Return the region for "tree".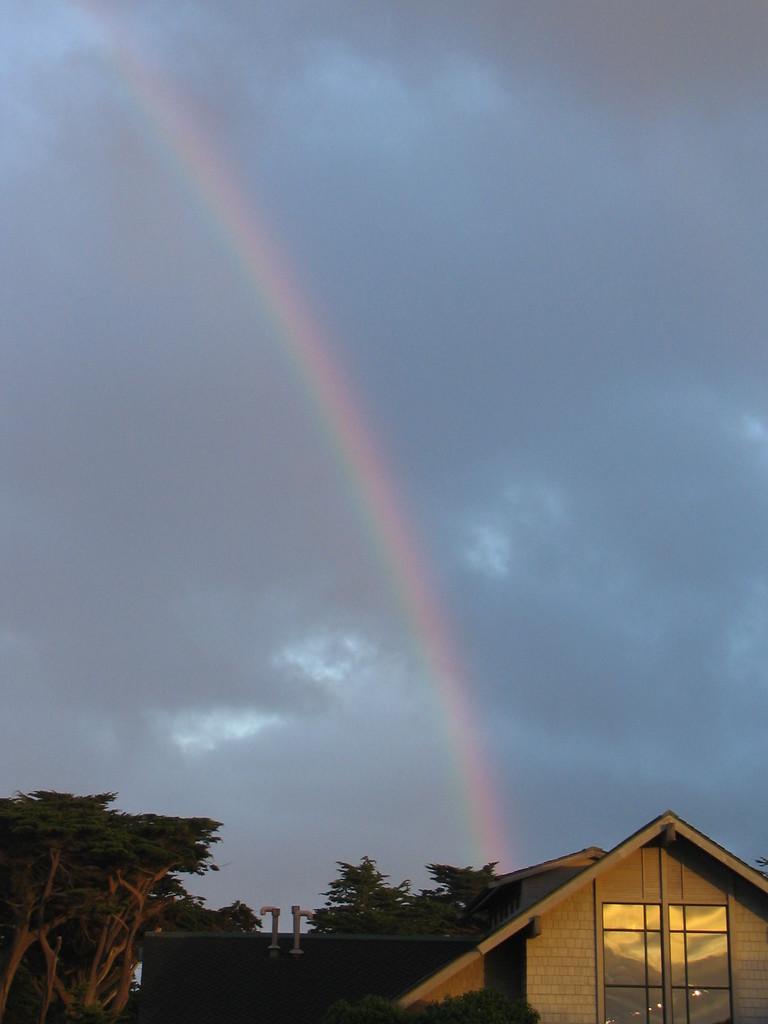
region(19, 741, 267, 1009).
